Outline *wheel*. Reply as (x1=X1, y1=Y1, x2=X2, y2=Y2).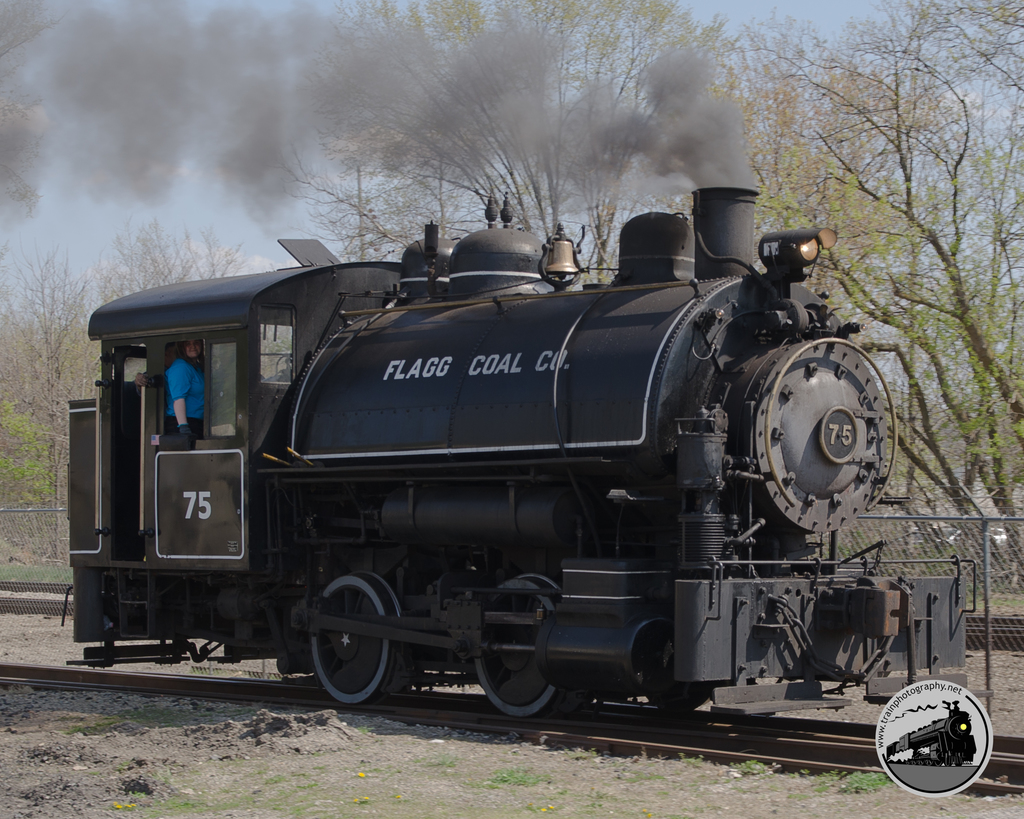
(x1=298, y1=580, x2=392, y2=711).
